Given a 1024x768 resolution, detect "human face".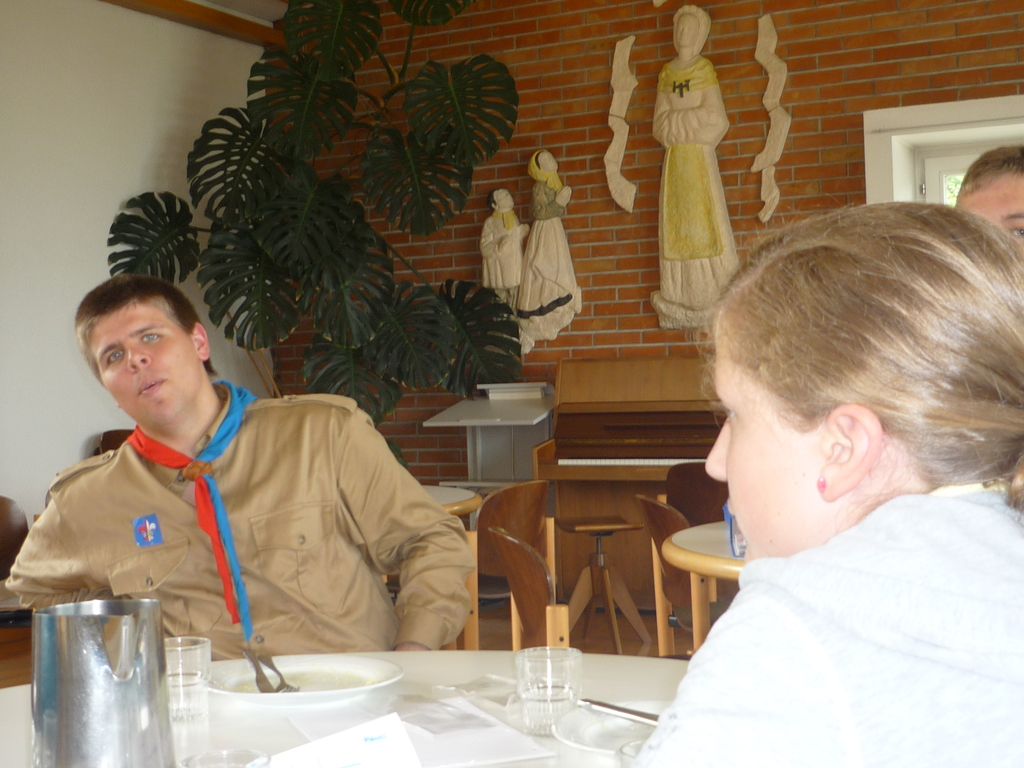
953/175/1023/257.
